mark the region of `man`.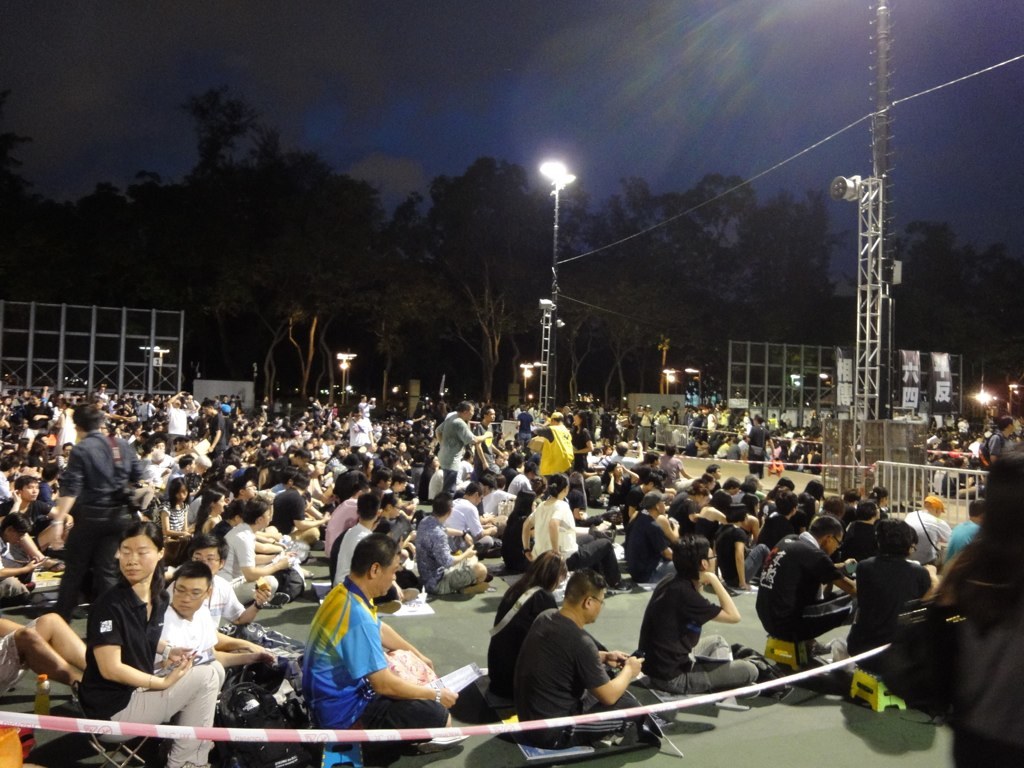
Region: bbox(754, 516, 854, 643).
